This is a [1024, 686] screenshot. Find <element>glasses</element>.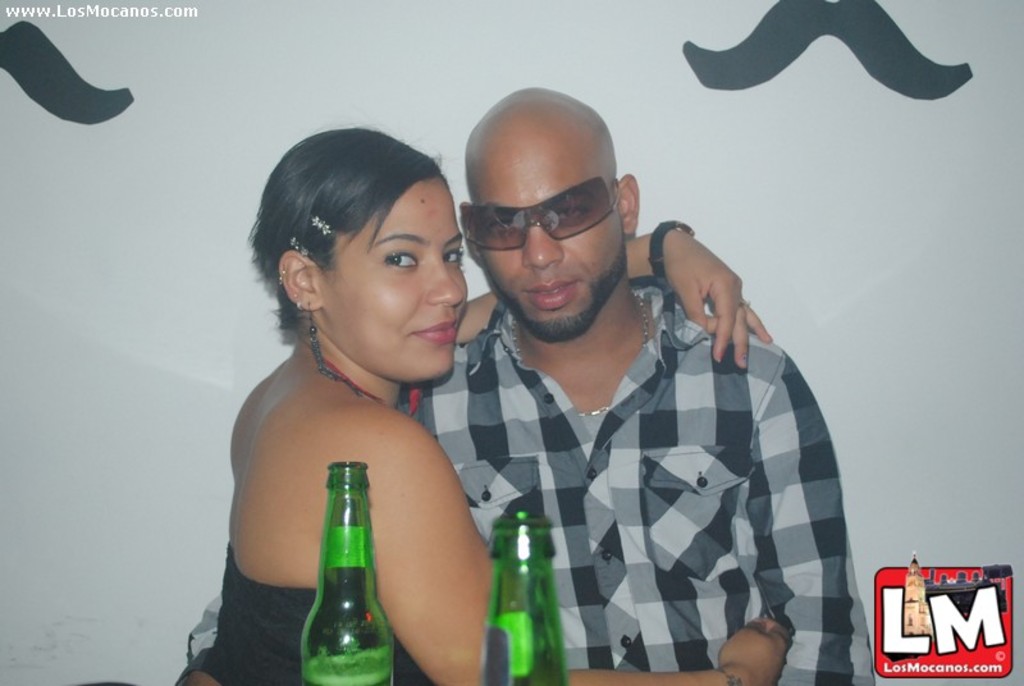
Bounding box: box=[463, 178, 626, 256].
